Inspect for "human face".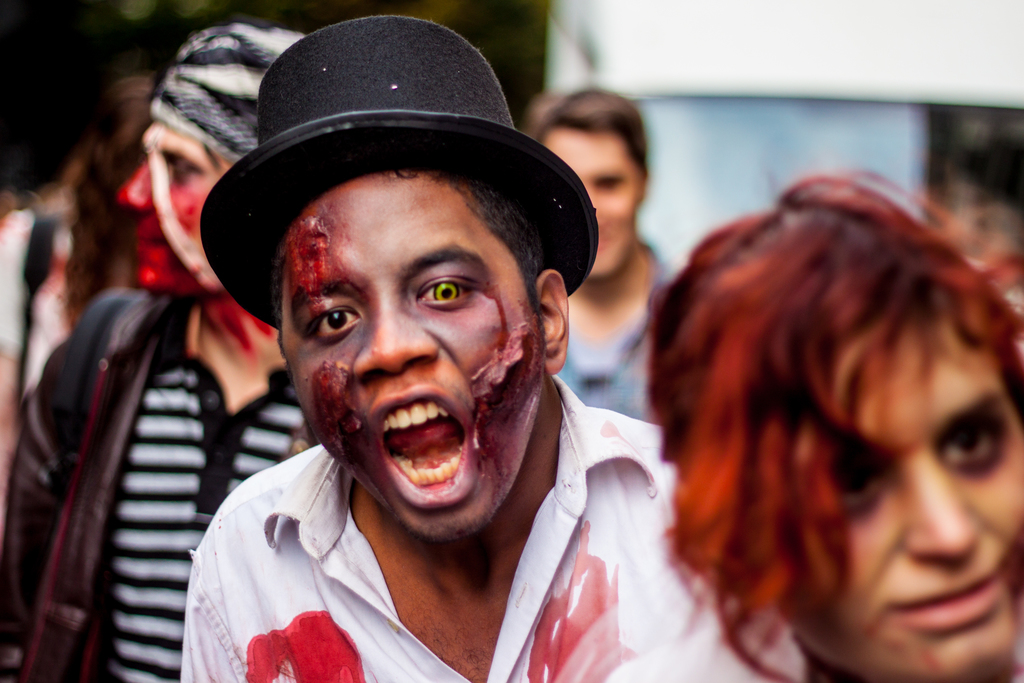
Inspection: bbox=(115, 121, 230, 292).
